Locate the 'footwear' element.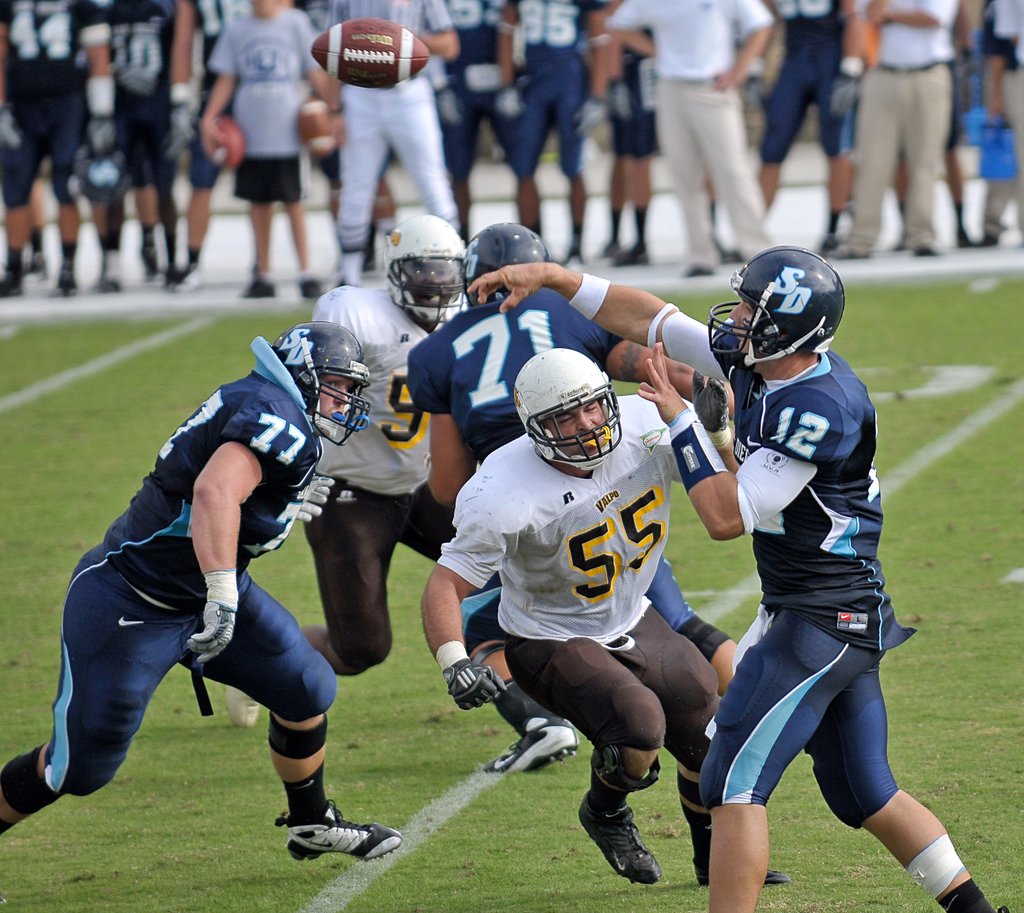
Element bbox: <region>615, 250, 646, 270</region>.
